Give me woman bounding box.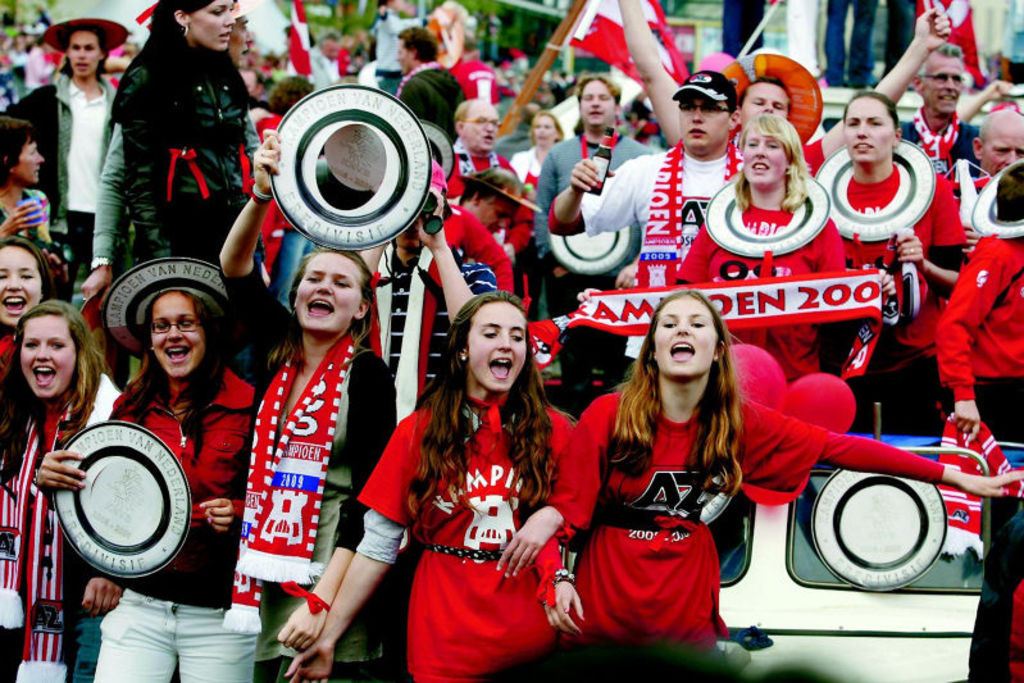
(77,0,255,375).
